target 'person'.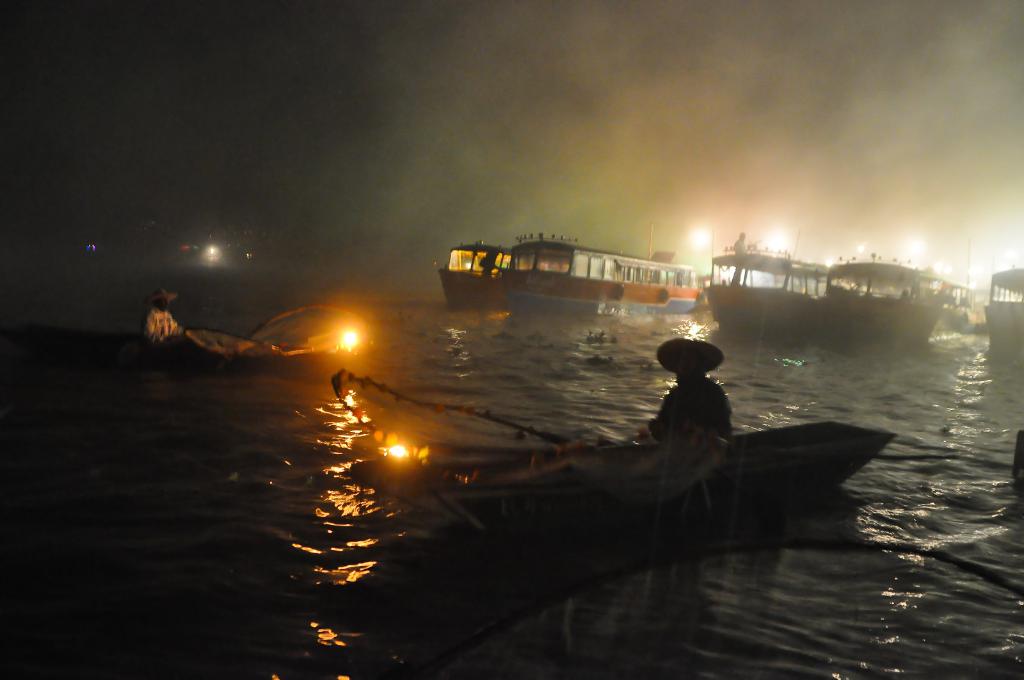
Target region: {"x1": 138, "y1": 284, "x2": 184, "y2": 354}.
